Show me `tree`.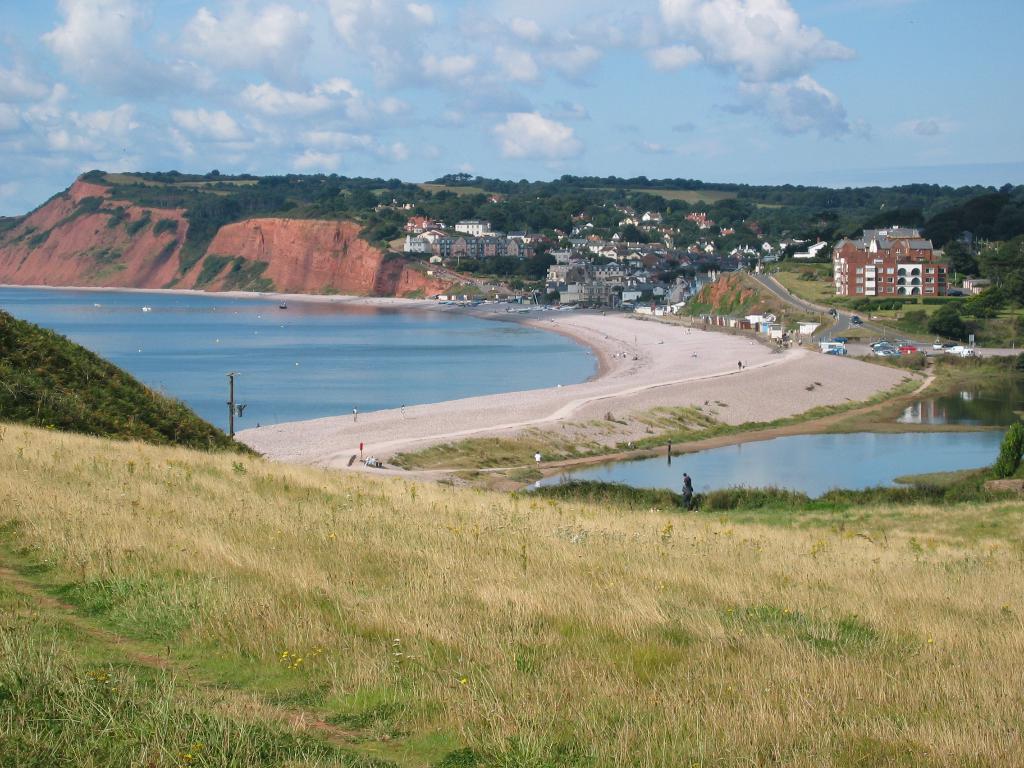
`tree` is here: 583,204,612,225.
